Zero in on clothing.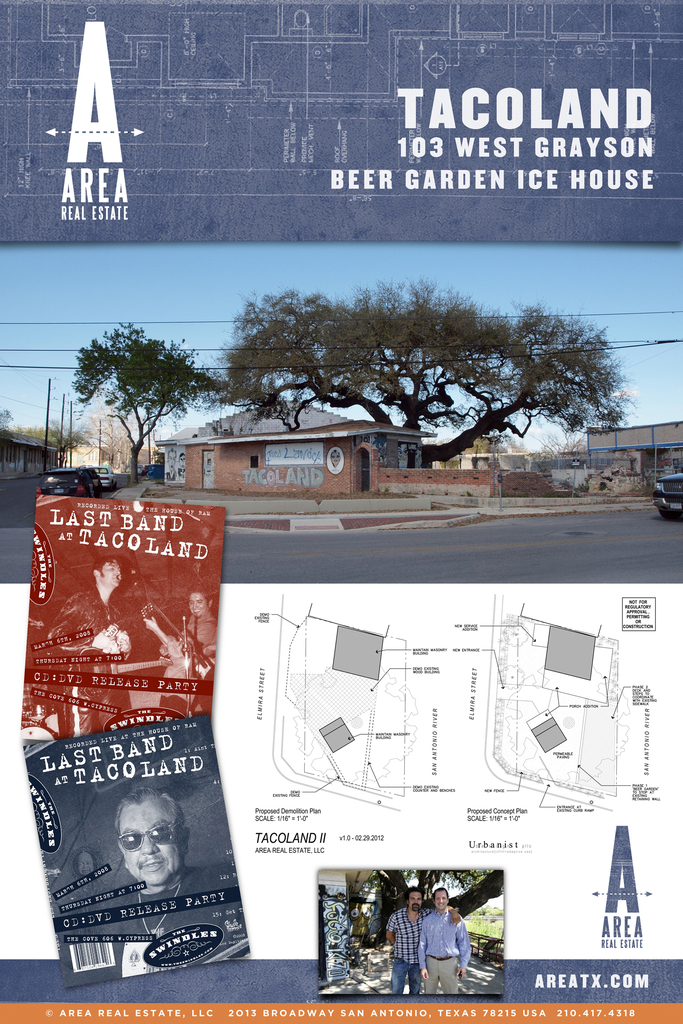
Zeroed in: l=45, t=584, r=136, b=738.
